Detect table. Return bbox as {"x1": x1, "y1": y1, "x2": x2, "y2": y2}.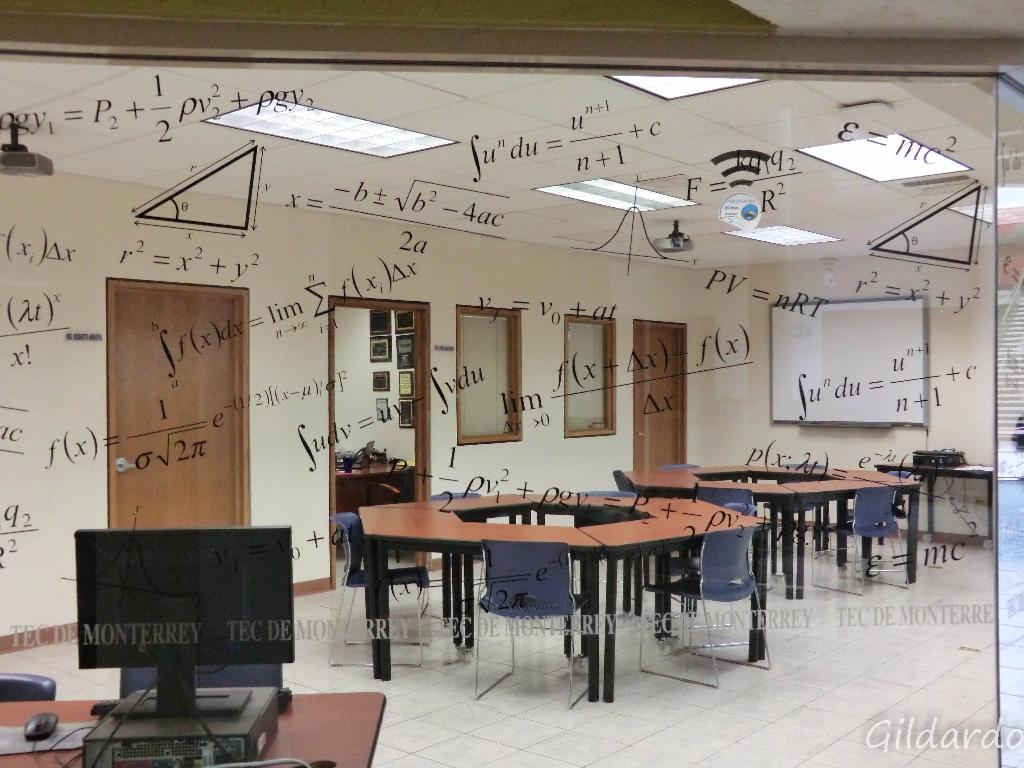
{"x1": 0, "y1": 698, "x2": 383, "y2": 766}.
